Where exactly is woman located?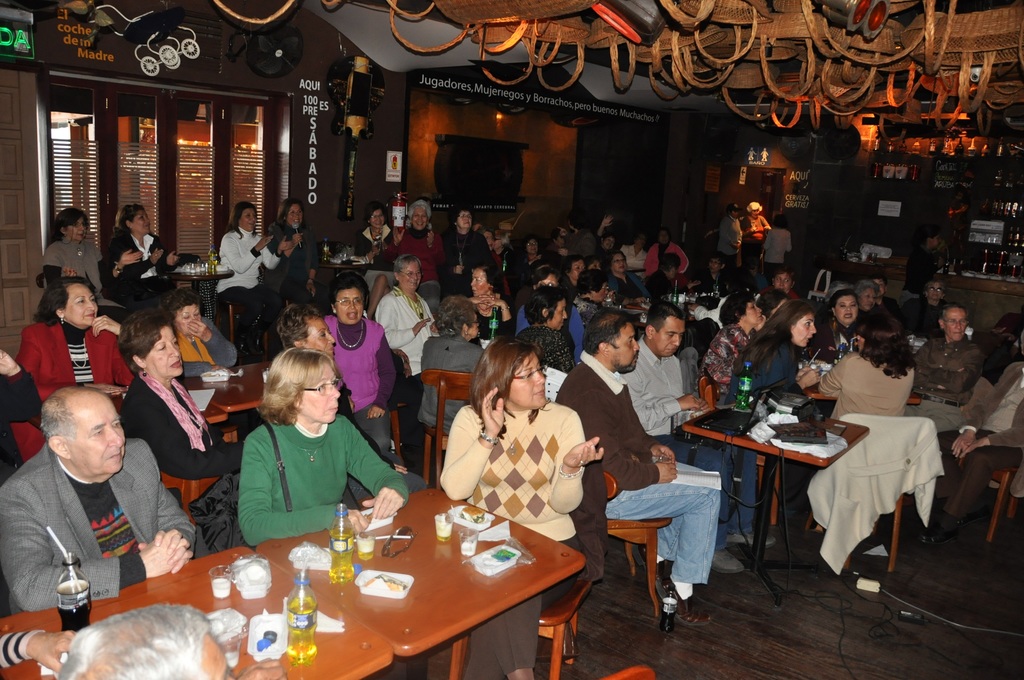
Its bounding box is [320,271,396,450].
